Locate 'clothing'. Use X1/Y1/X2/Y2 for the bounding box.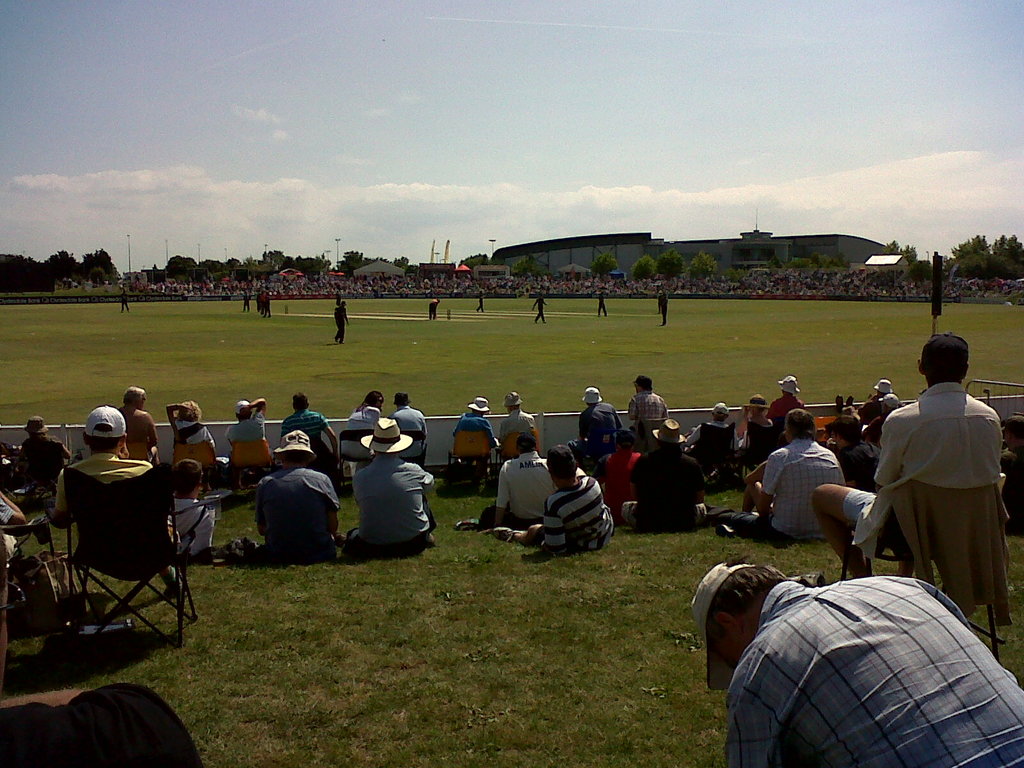
744/437/851/538.
